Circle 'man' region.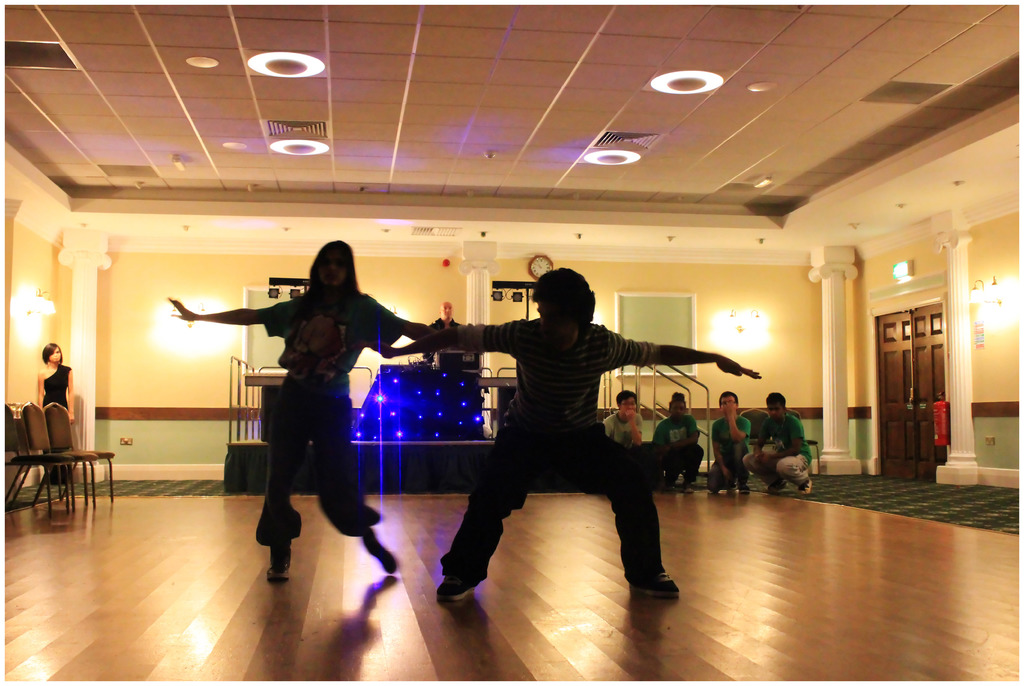
Region: x1=370 y1=265 x2=759 y2=605.
